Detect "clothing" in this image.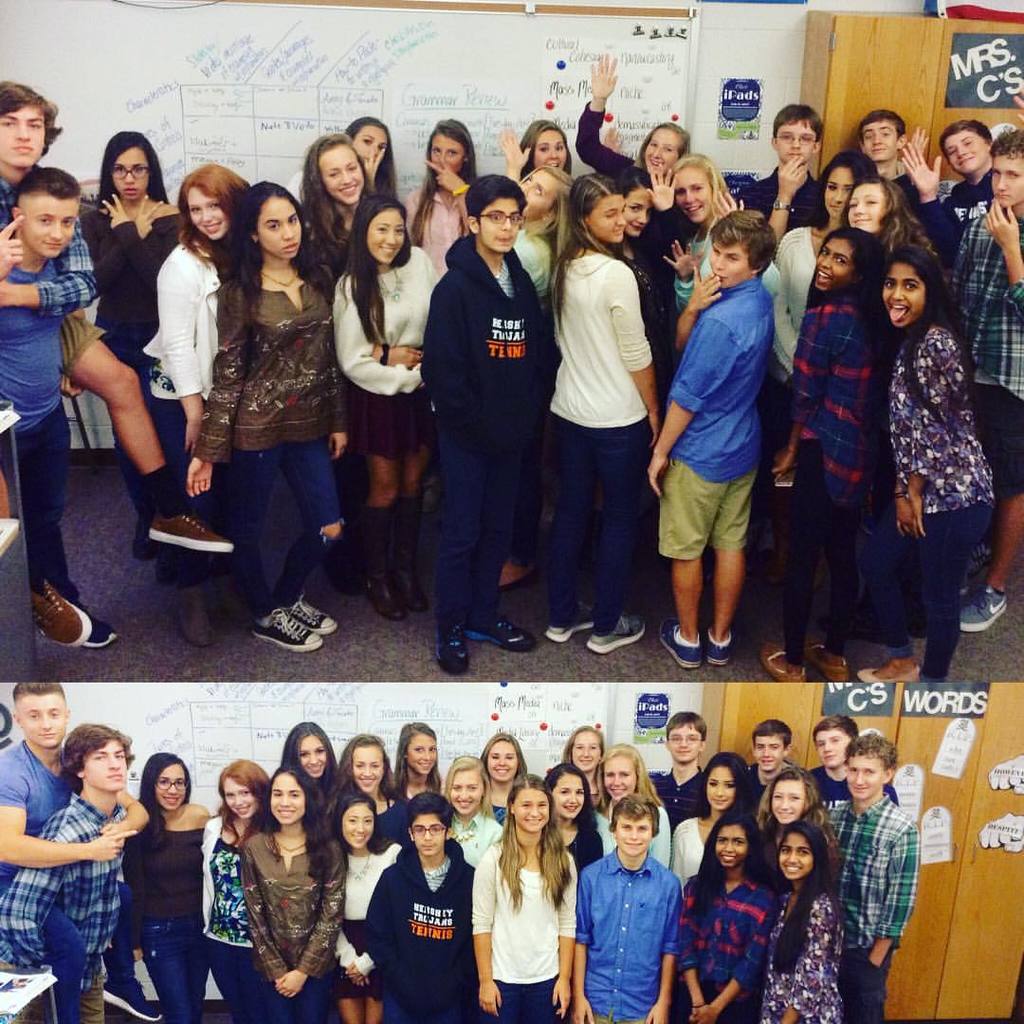
Detection: bbox(649, 447, 734, 559).
